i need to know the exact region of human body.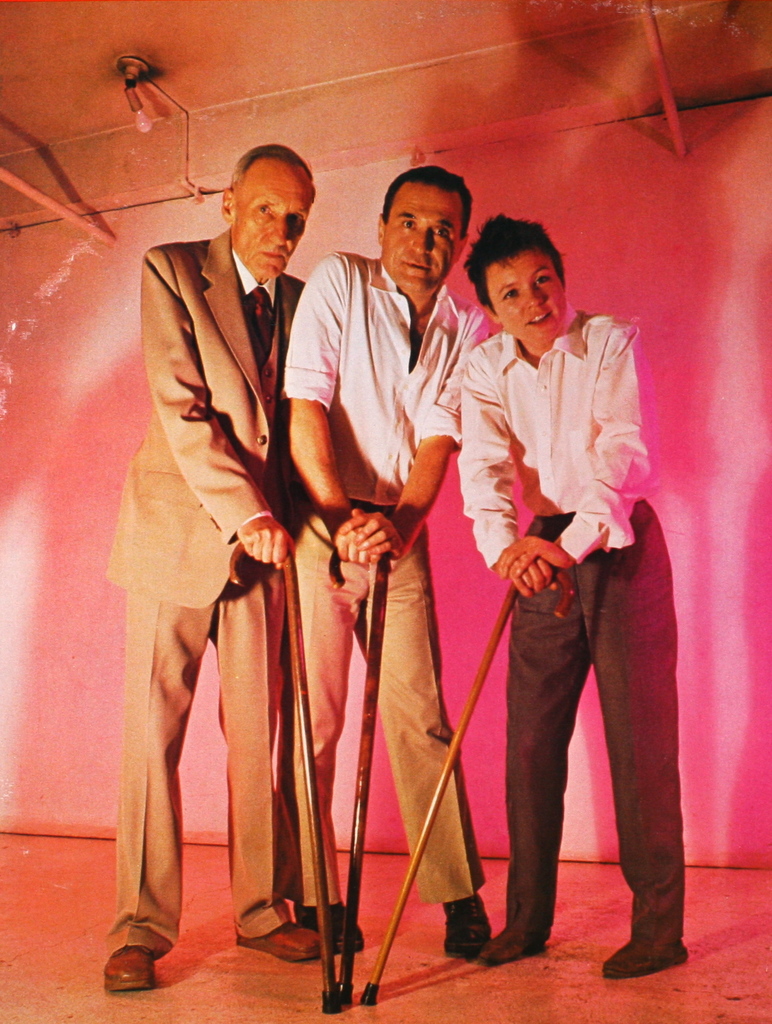
Region: (x1=111, y1=151, x2=310, y2=968).
